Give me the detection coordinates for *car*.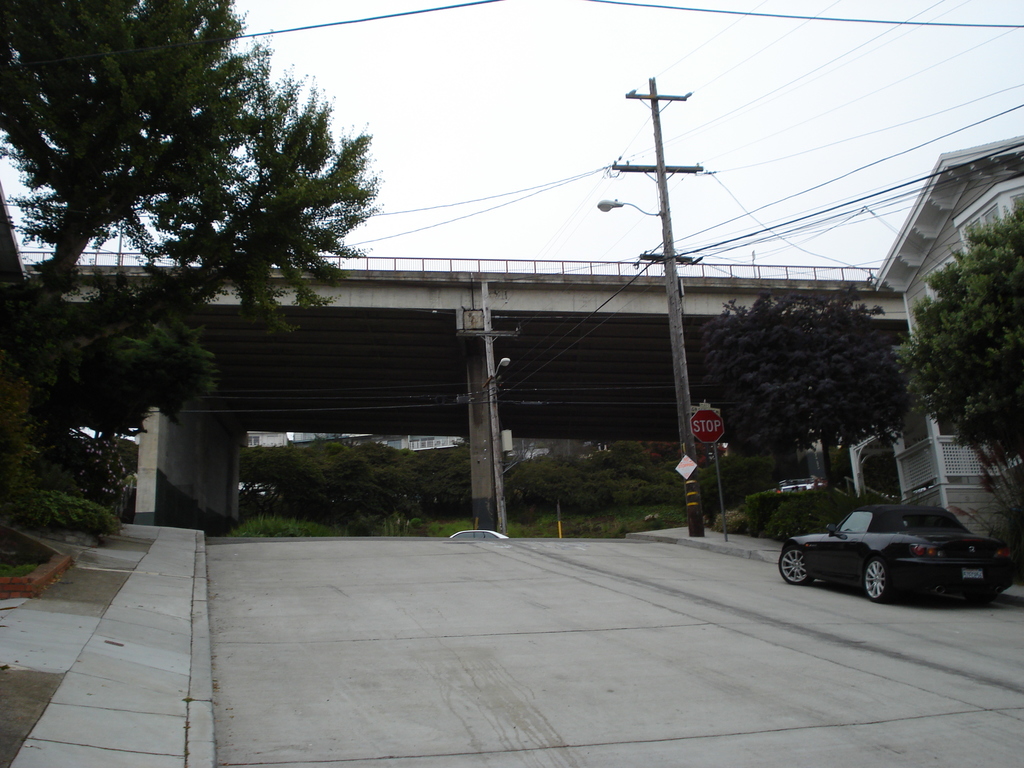
bbox(451, 531, 506, 543).
